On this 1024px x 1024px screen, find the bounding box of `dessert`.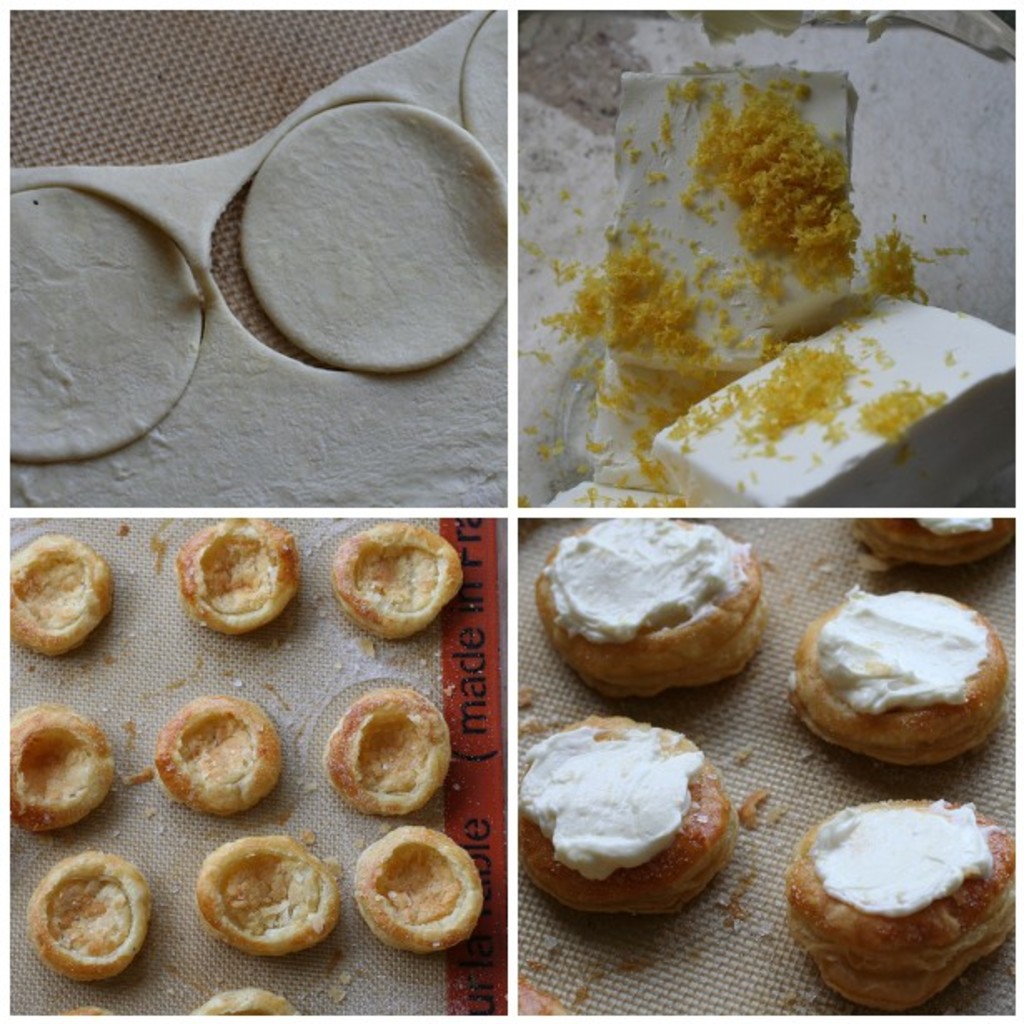
Bounding box: box=[361, 824, 481, 952].
